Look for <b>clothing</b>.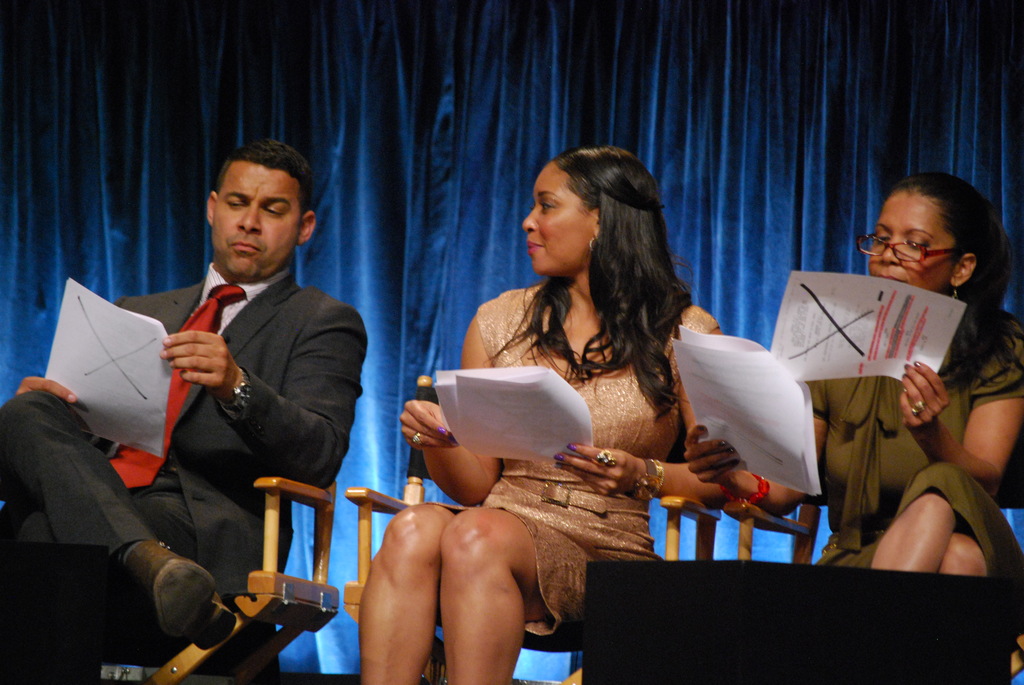
Found: 797/306/1023/588.
